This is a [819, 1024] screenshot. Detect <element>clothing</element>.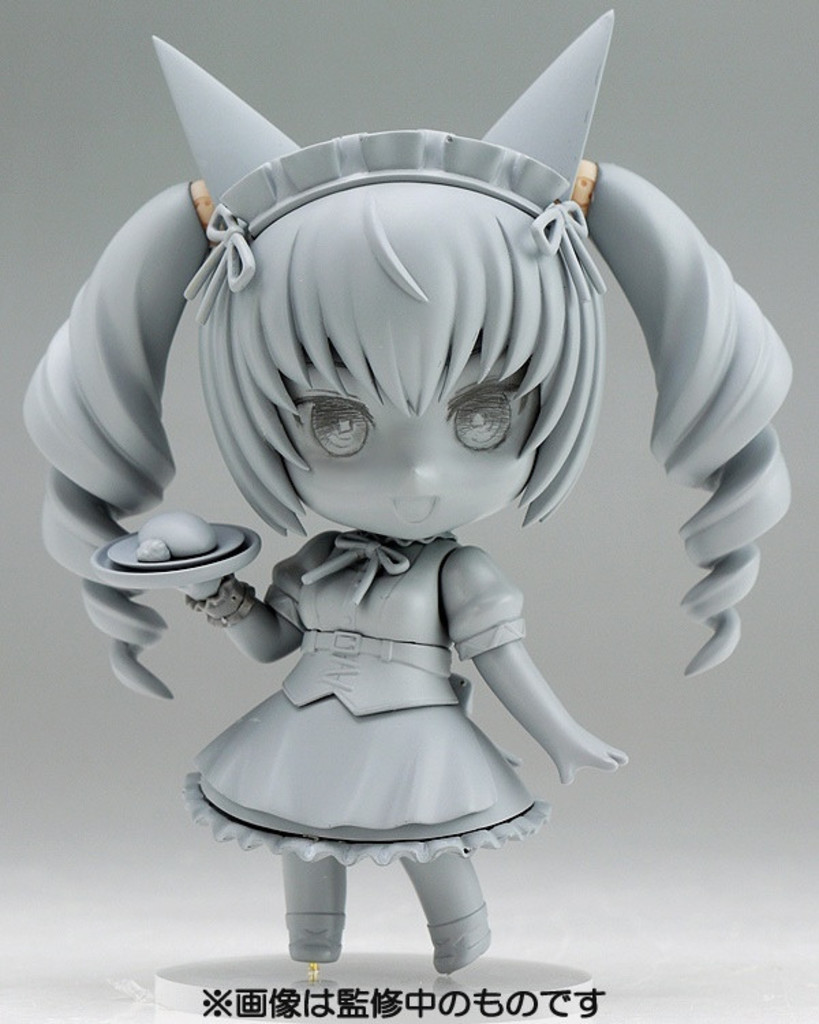
Rect(179, 538, 557, 871).
